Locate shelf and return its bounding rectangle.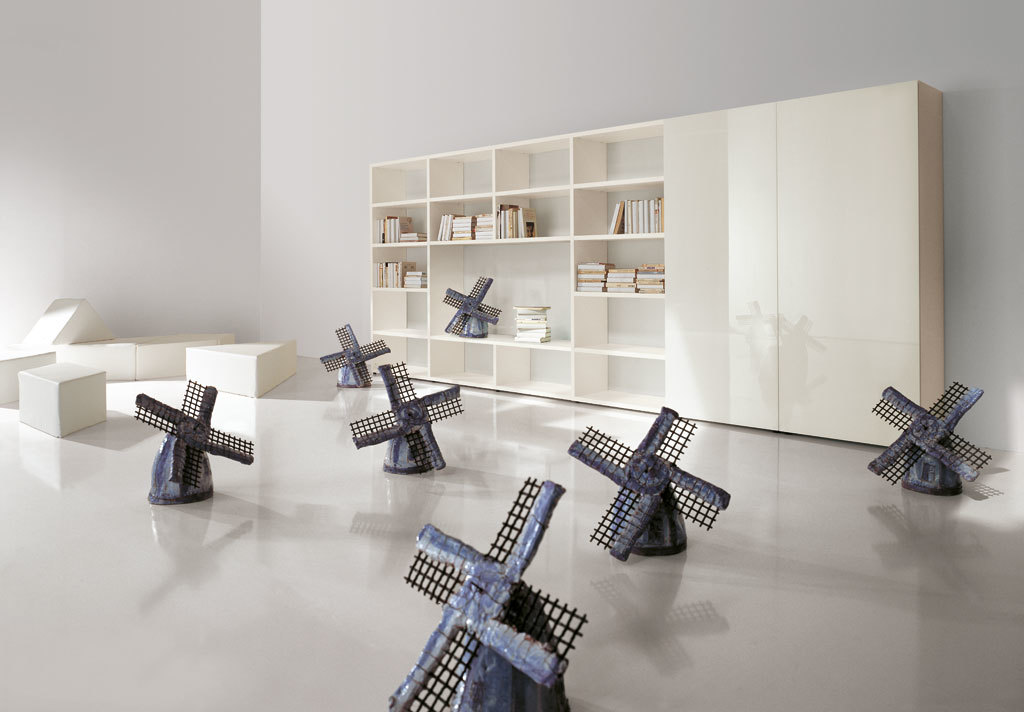
rect(365, 161, 431, 209).
